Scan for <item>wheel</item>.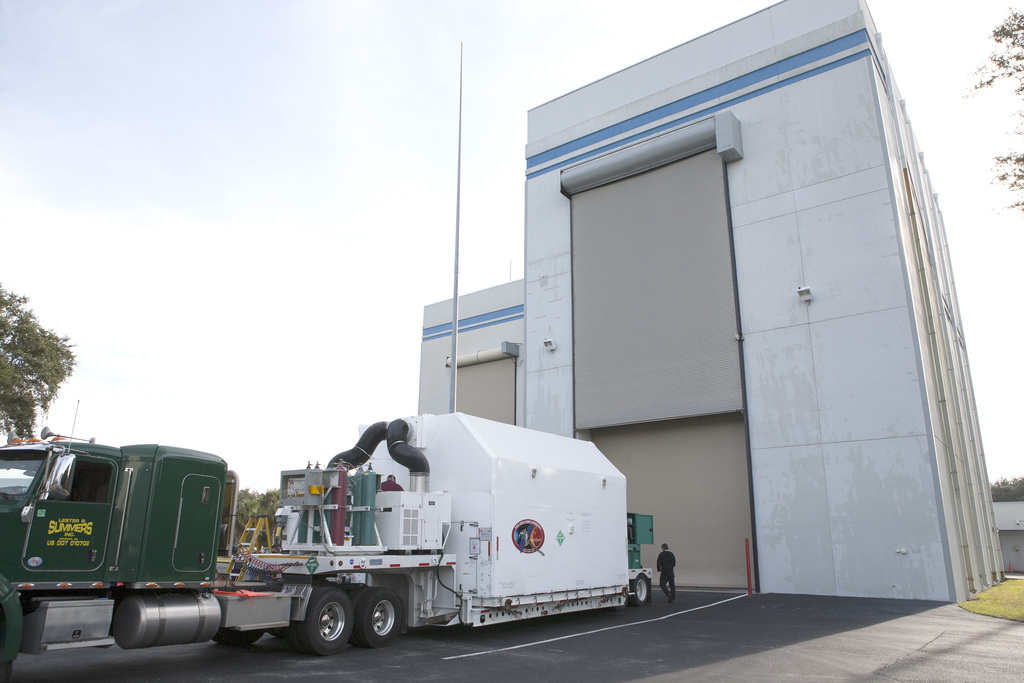
Scan result: <region>627, 573, 649, 610</region>.
